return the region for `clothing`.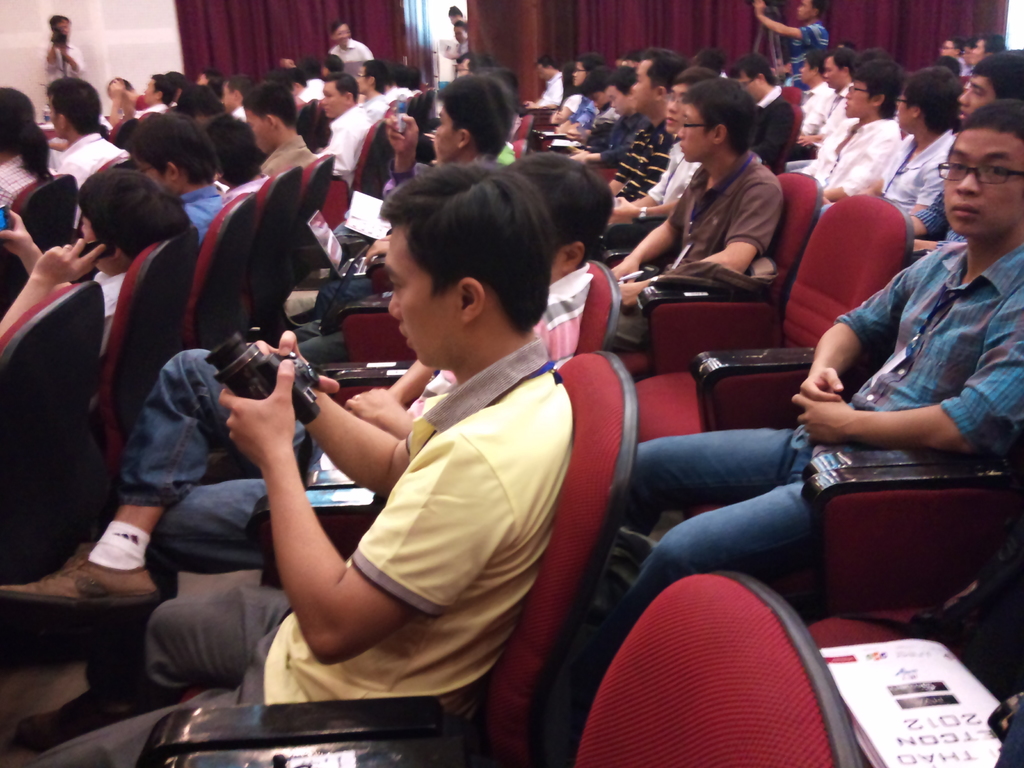
x1=40, y1=28, x2=84, y2=93.
